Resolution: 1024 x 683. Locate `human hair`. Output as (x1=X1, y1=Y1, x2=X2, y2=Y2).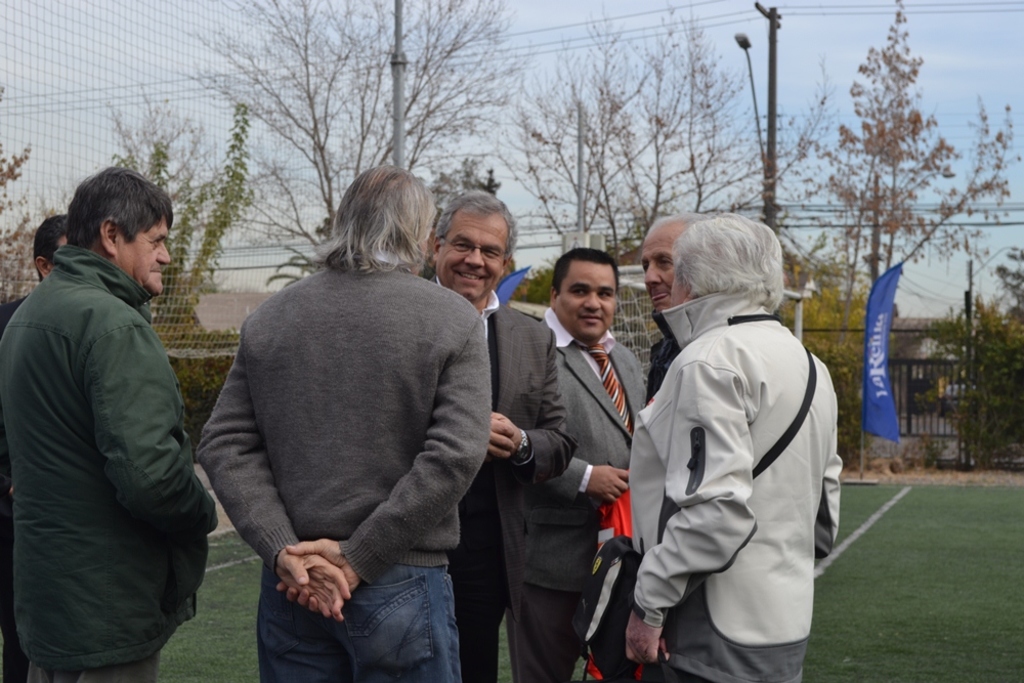
(x1=71, y1=162, x2=172, y2=251).
